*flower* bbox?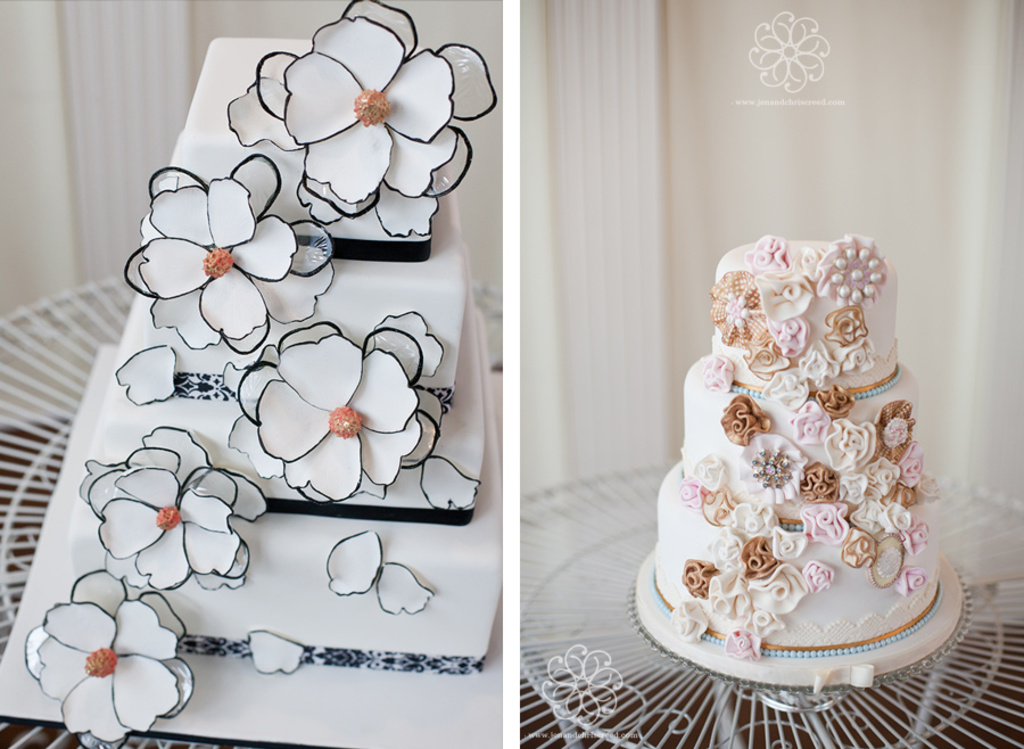
crop(226, 311, 449, 510)
